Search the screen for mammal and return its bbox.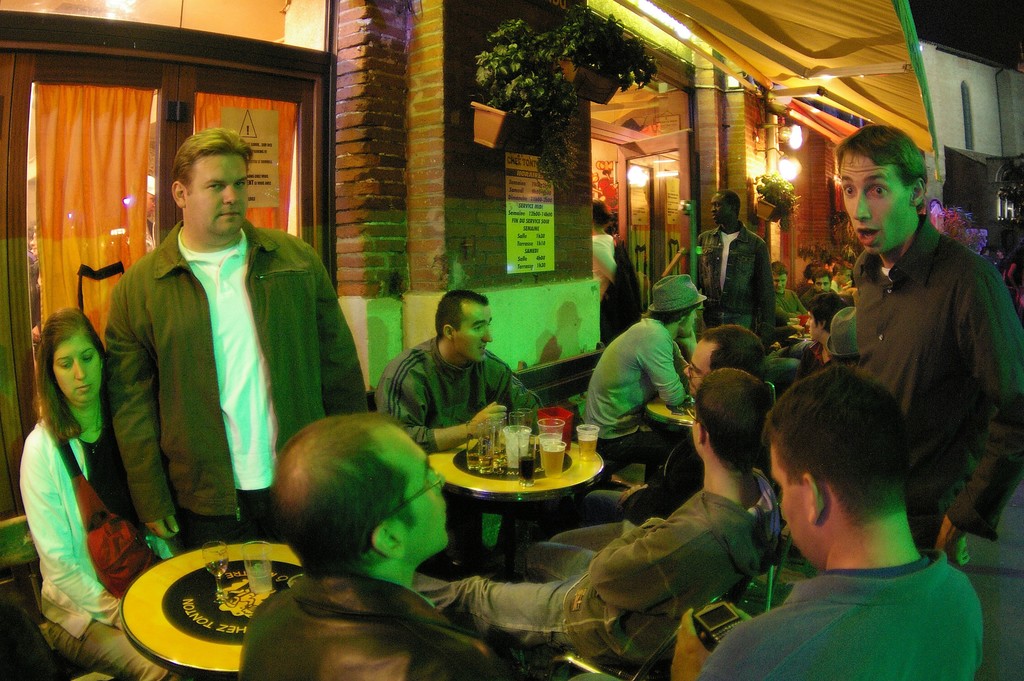
Found: detection(804, 270, 842, 299).
